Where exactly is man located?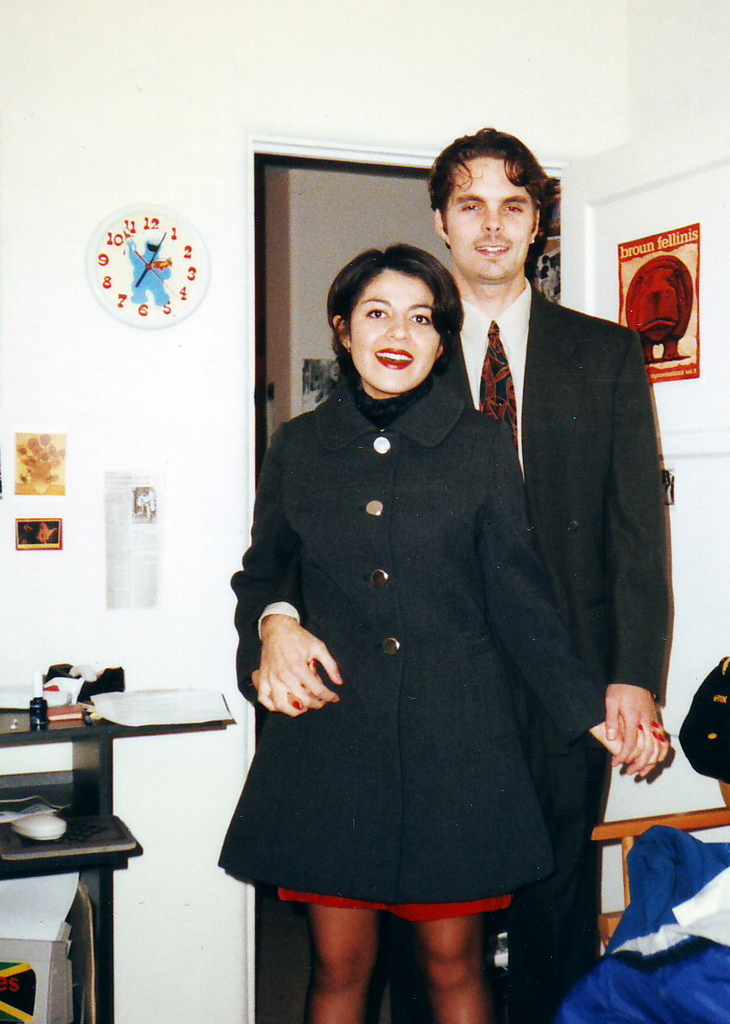
Its bounding box is region(217, 114, 689, 1023).
